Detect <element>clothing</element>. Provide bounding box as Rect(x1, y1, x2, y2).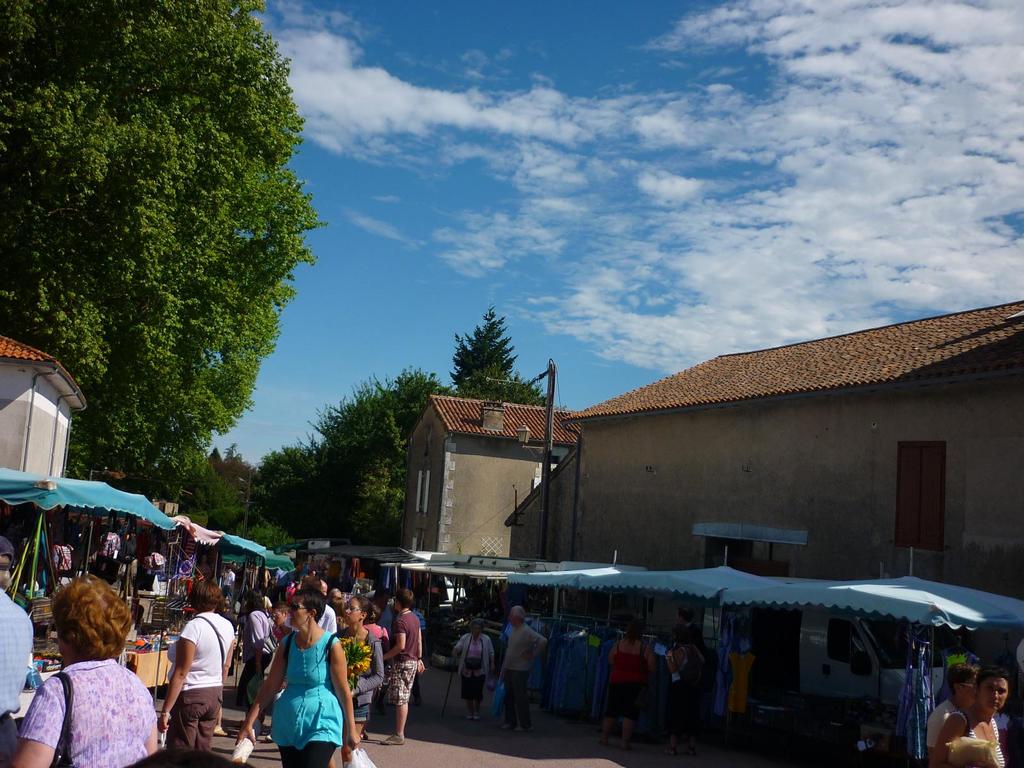
Rect(238, 607, 273, 716).
